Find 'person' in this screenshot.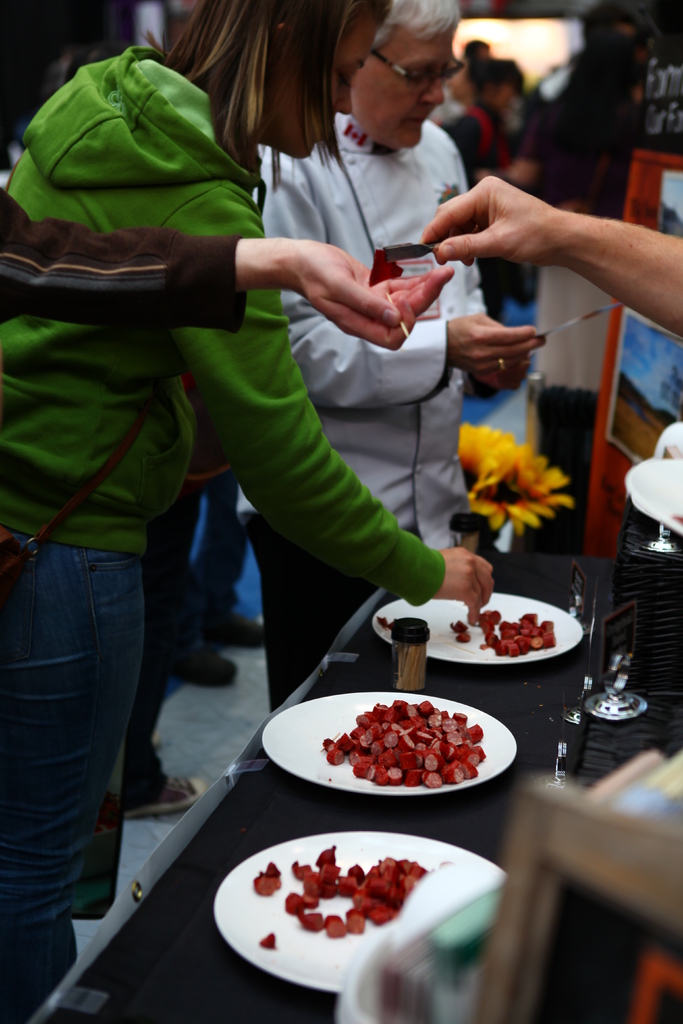
The bounding box for 'person' is x1=135, y1=500, x2=239, y2=810.
